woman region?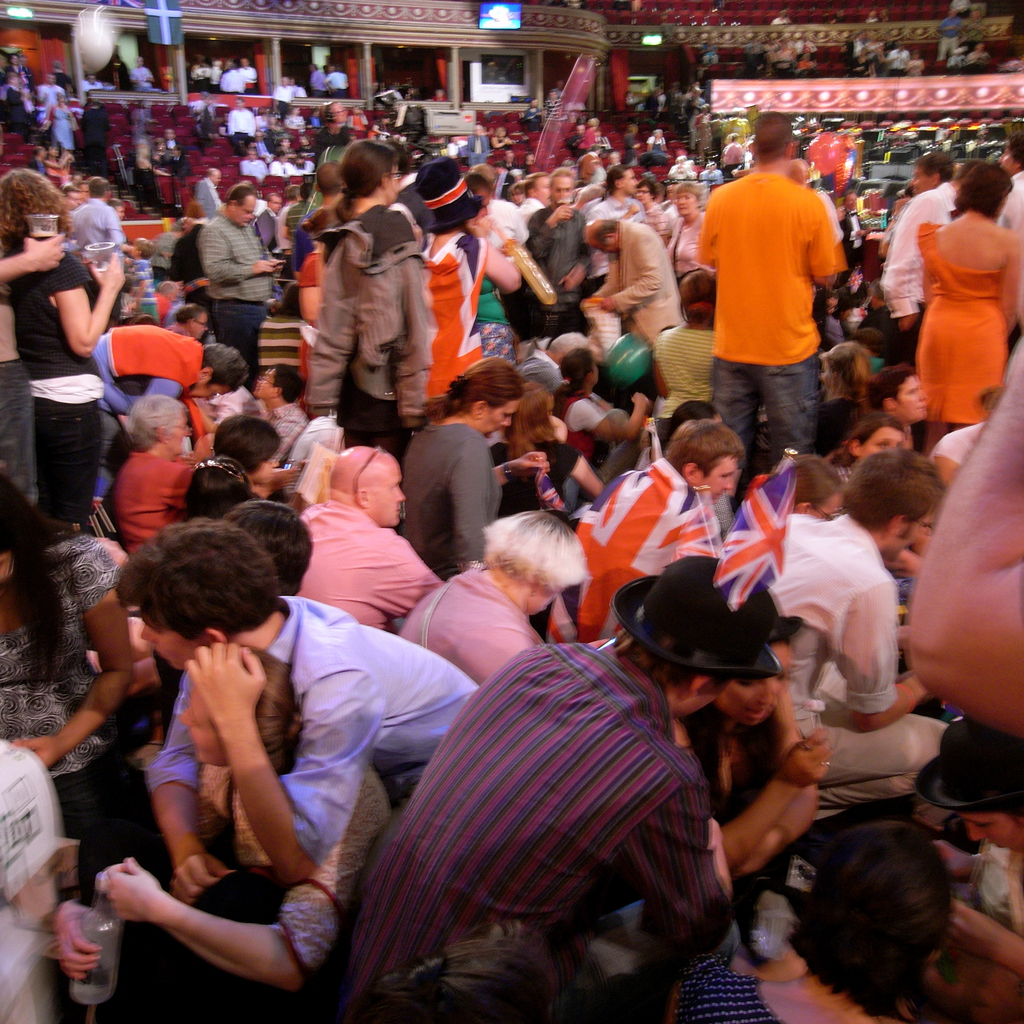
[0, 471, 175, 900]
